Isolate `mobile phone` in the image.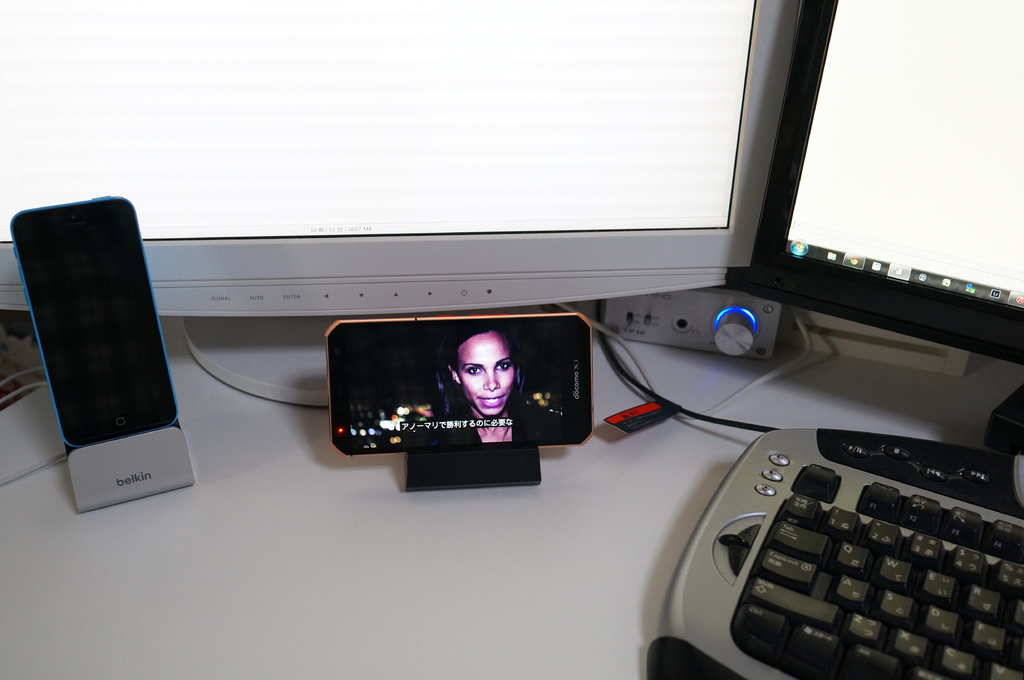
Isolated region: {"left": 22, "top": 190, "right": 198, "bottom": 507}.
